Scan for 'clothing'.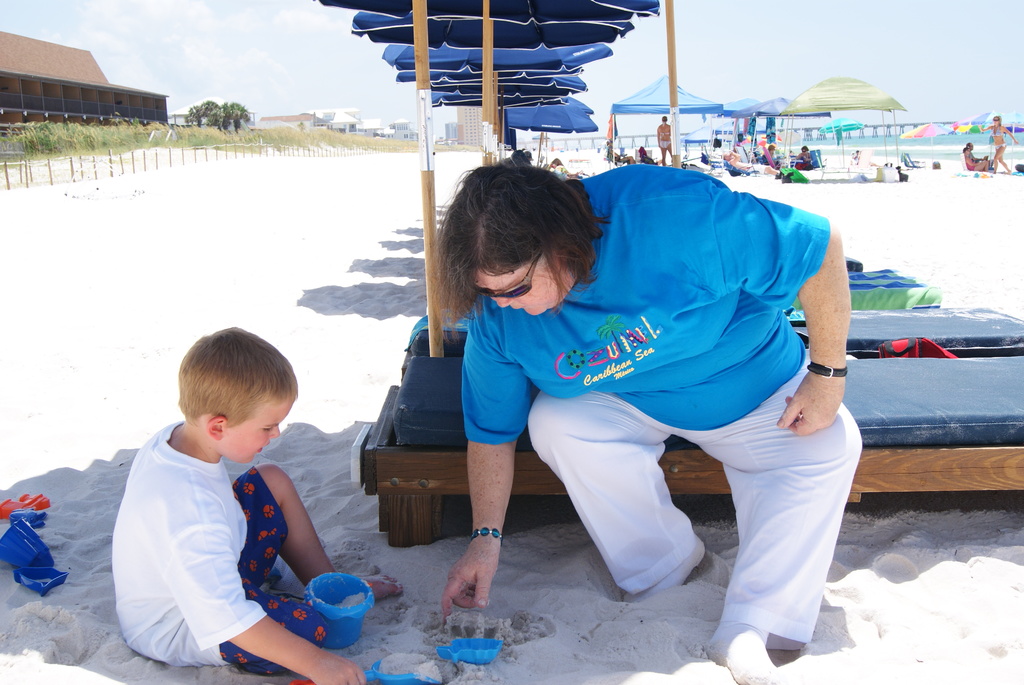
Scan result: detection(657, 141, 668, 151).
